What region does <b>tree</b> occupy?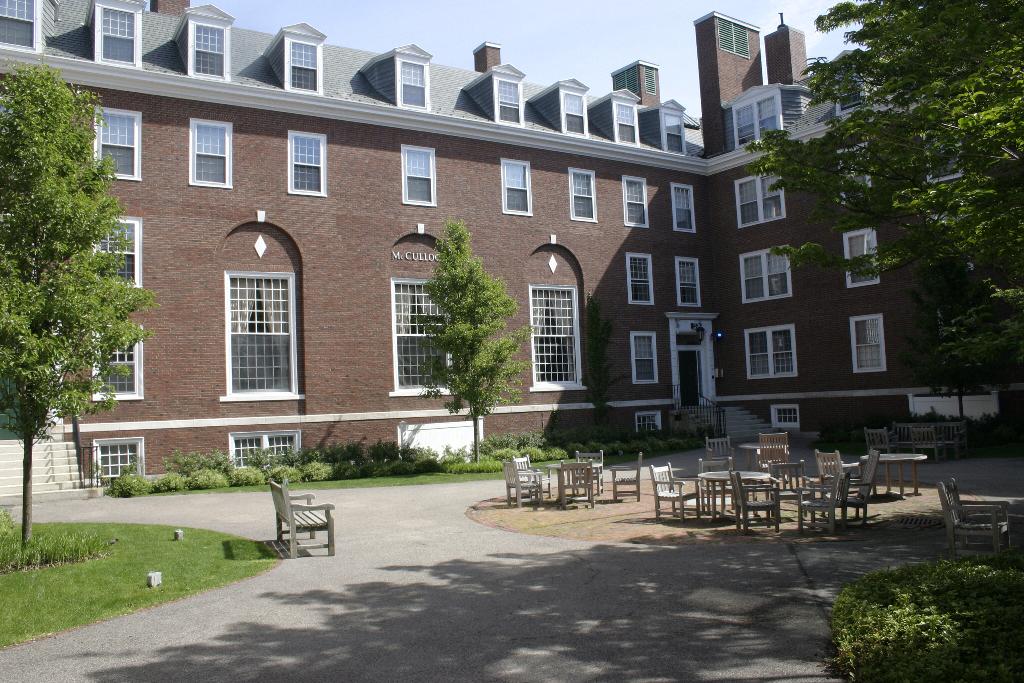
(x1=416, y1=224, x2=532, y2=461).
